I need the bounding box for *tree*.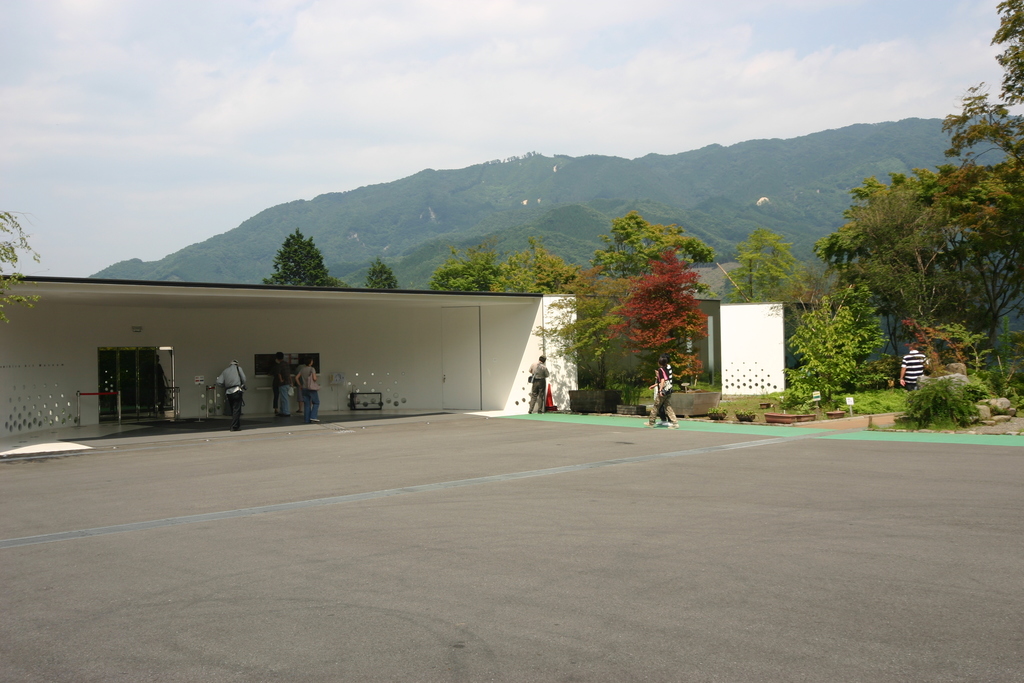
Here it is: [263,229,347,289].
